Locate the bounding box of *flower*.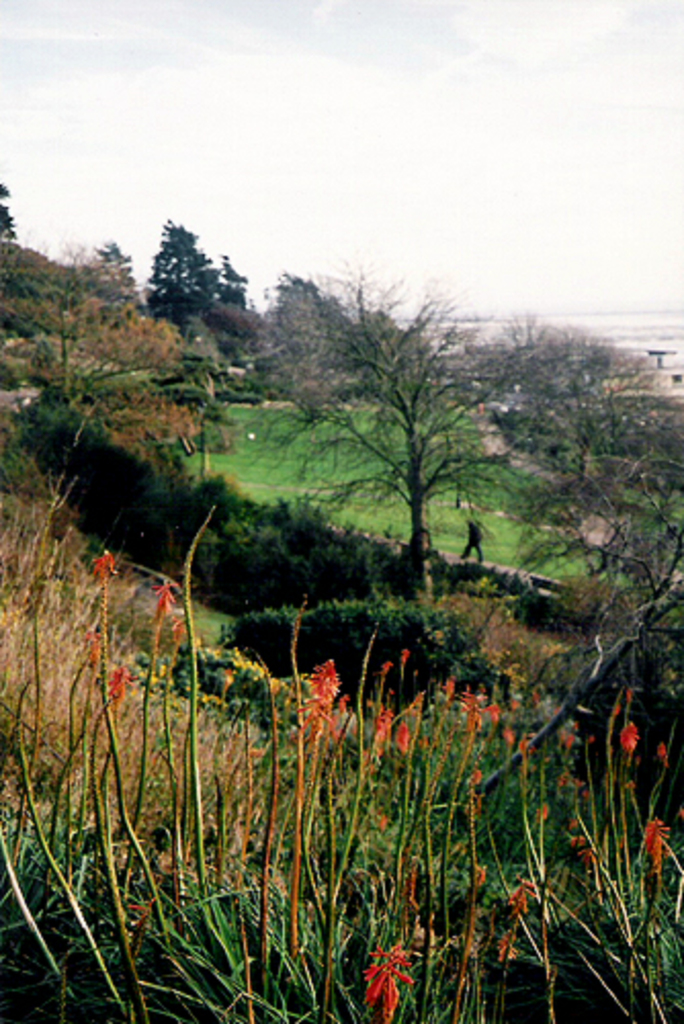
Bounding box: BBox(104, 649, 125, 713).
